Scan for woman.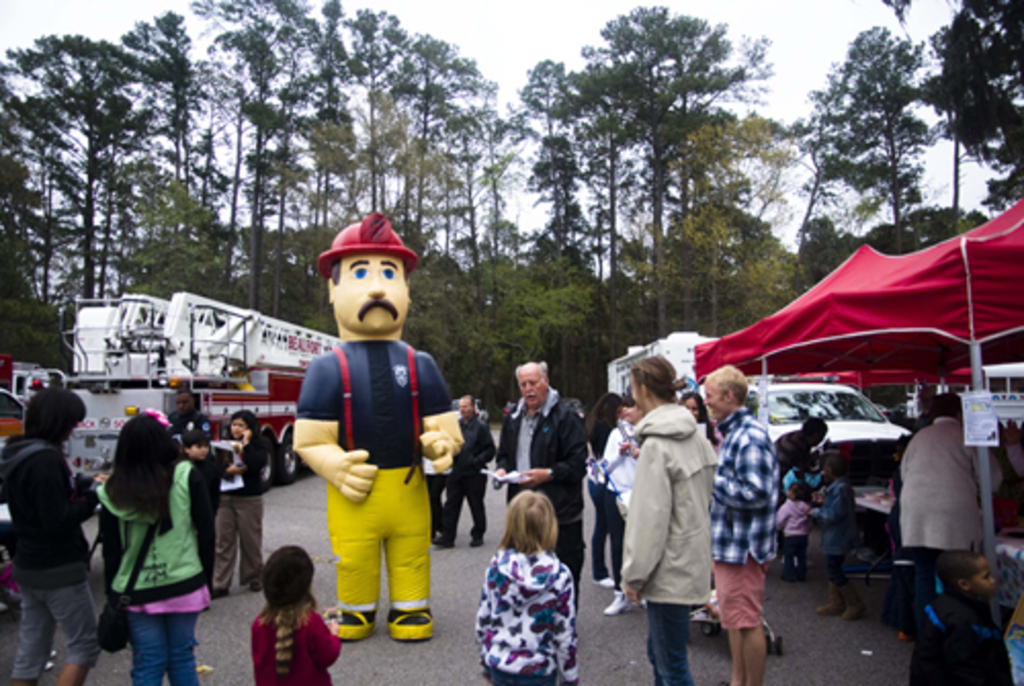
Scan result: l=586, t=395, r=627, b=590.
